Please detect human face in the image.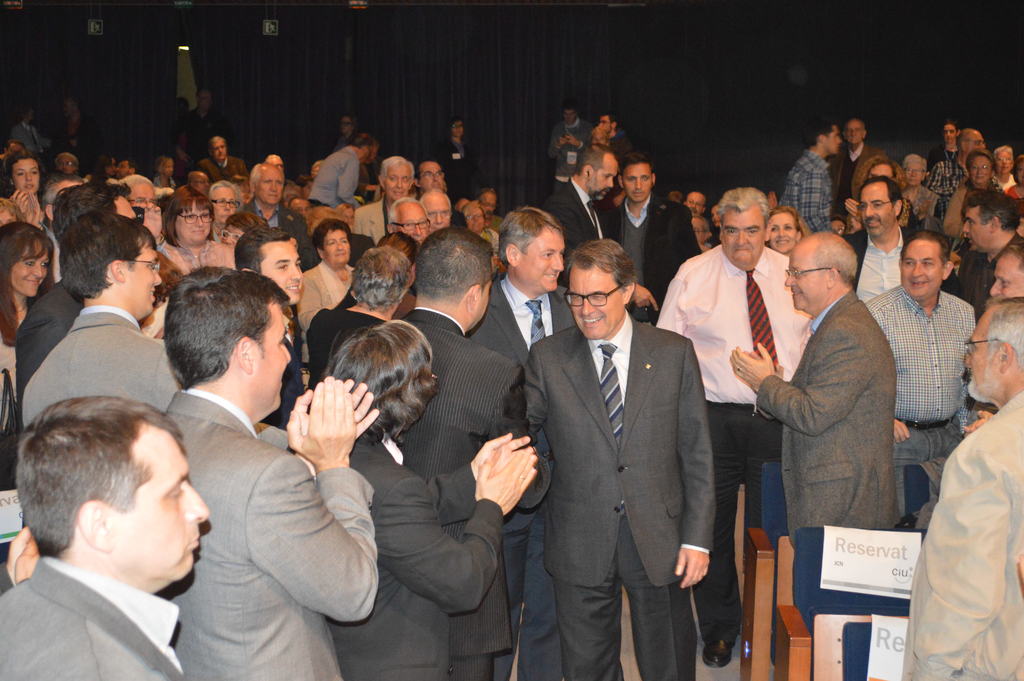
bbox(115, 431, 213, 574).
